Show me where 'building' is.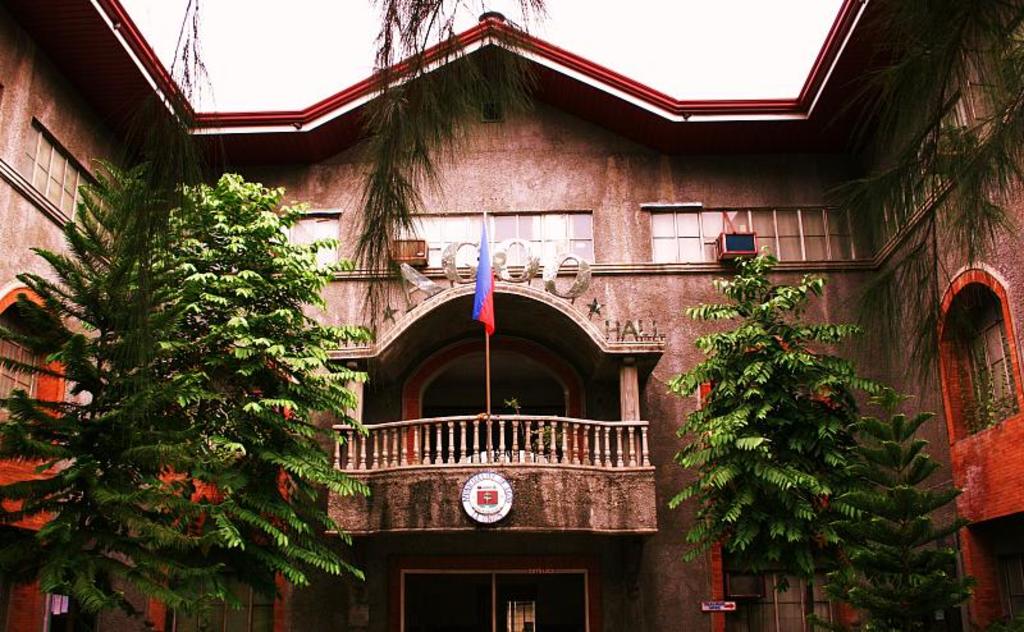
'building' is at pyautogui.locateOnScreen(0, 0, 1023, 629).
